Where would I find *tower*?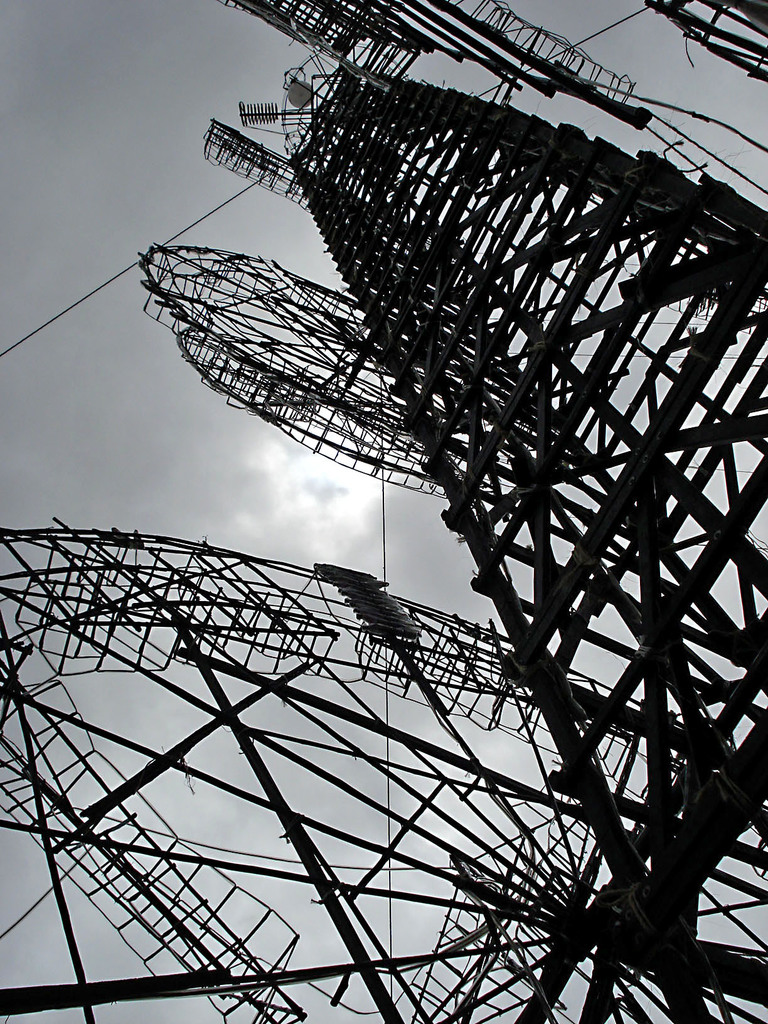
At [0,0,767,1023].
